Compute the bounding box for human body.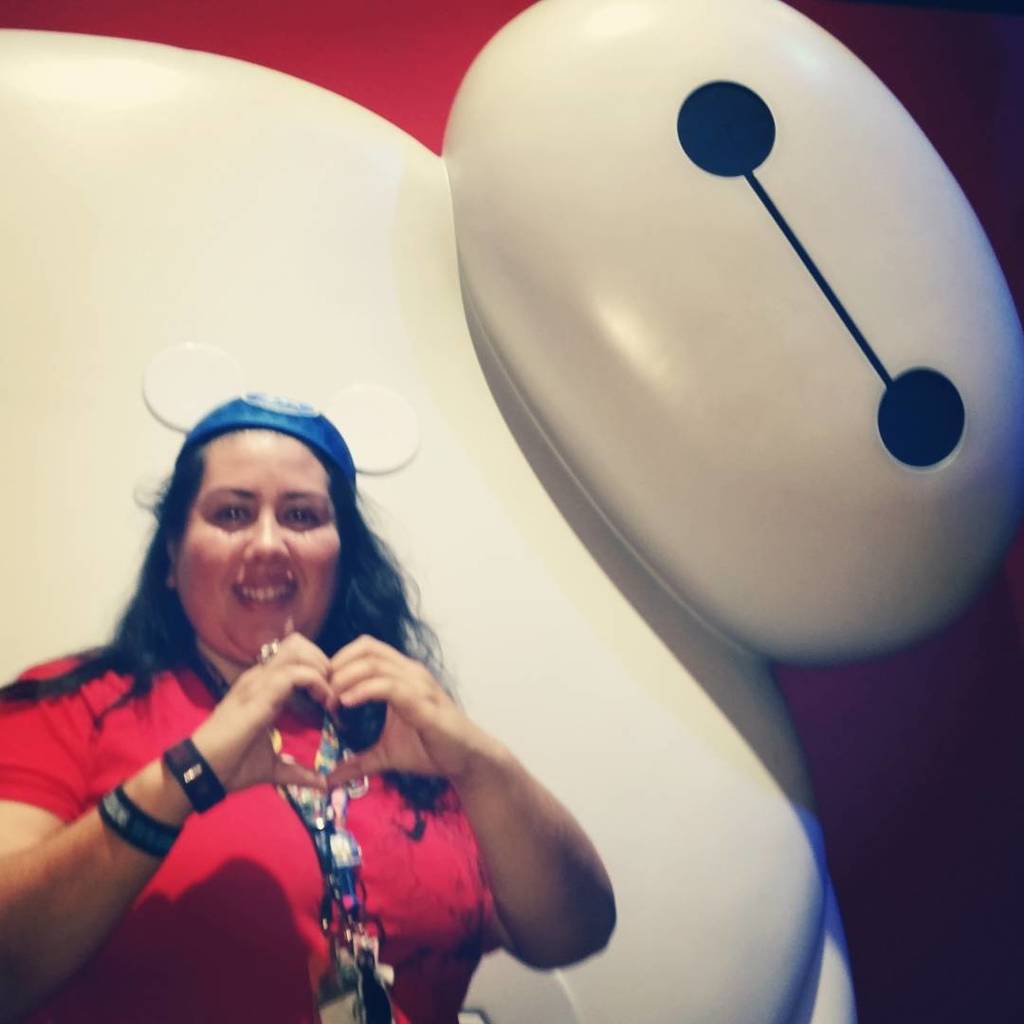
1, 391, 628, 1021.
